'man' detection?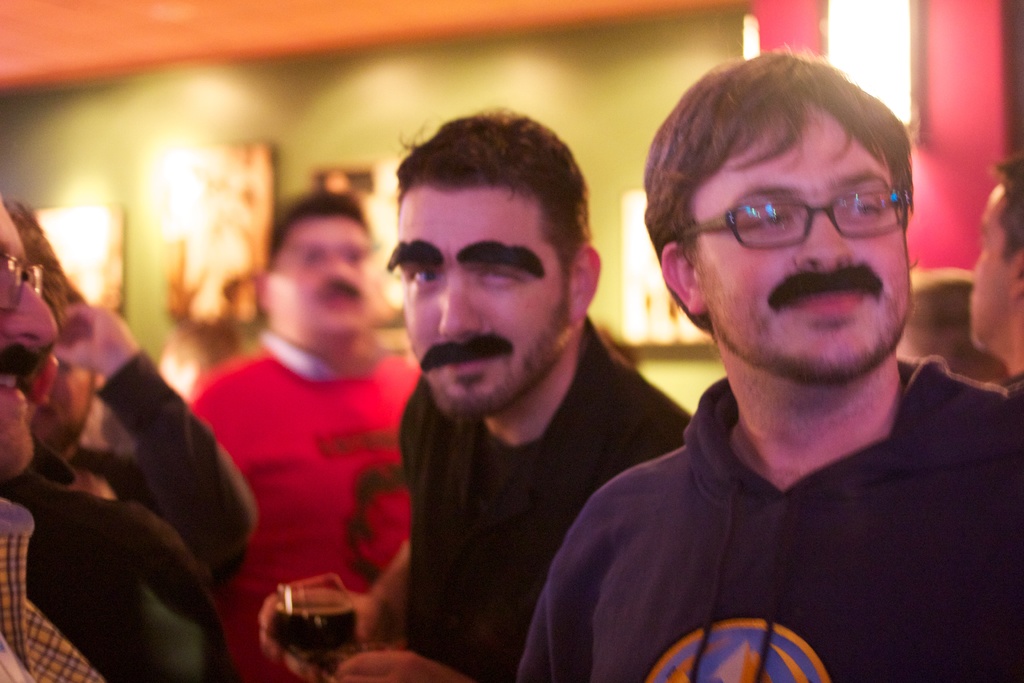
bbox(257, 104, 692, 682)
